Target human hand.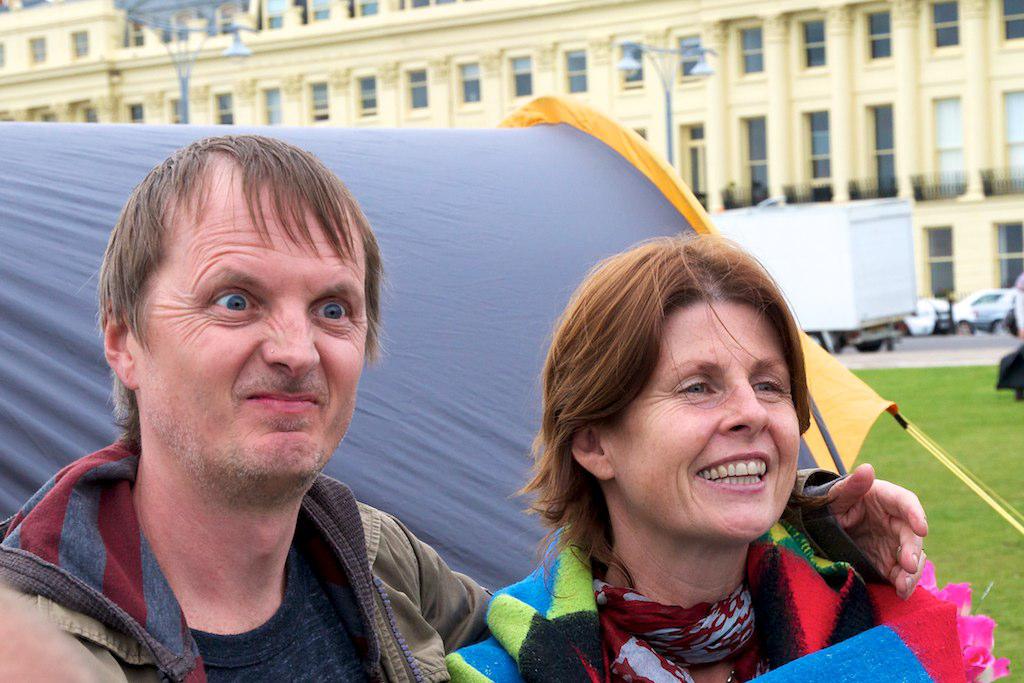
Target region: crop(820, 470, 934, 579).
